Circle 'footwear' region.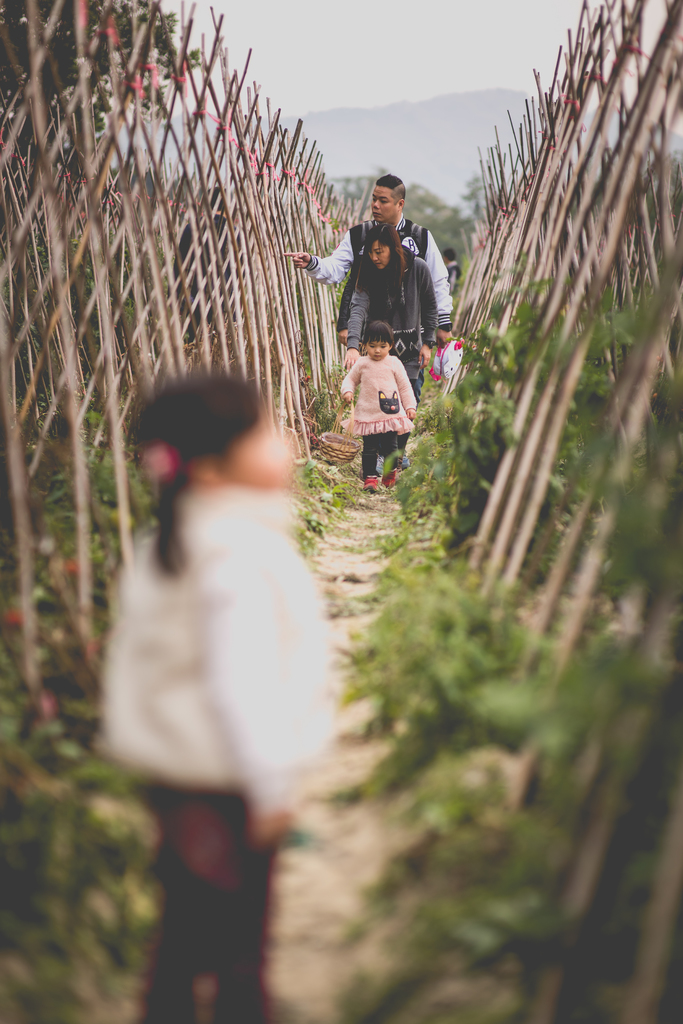
Region: Rect(355, 477, 380, 495).
